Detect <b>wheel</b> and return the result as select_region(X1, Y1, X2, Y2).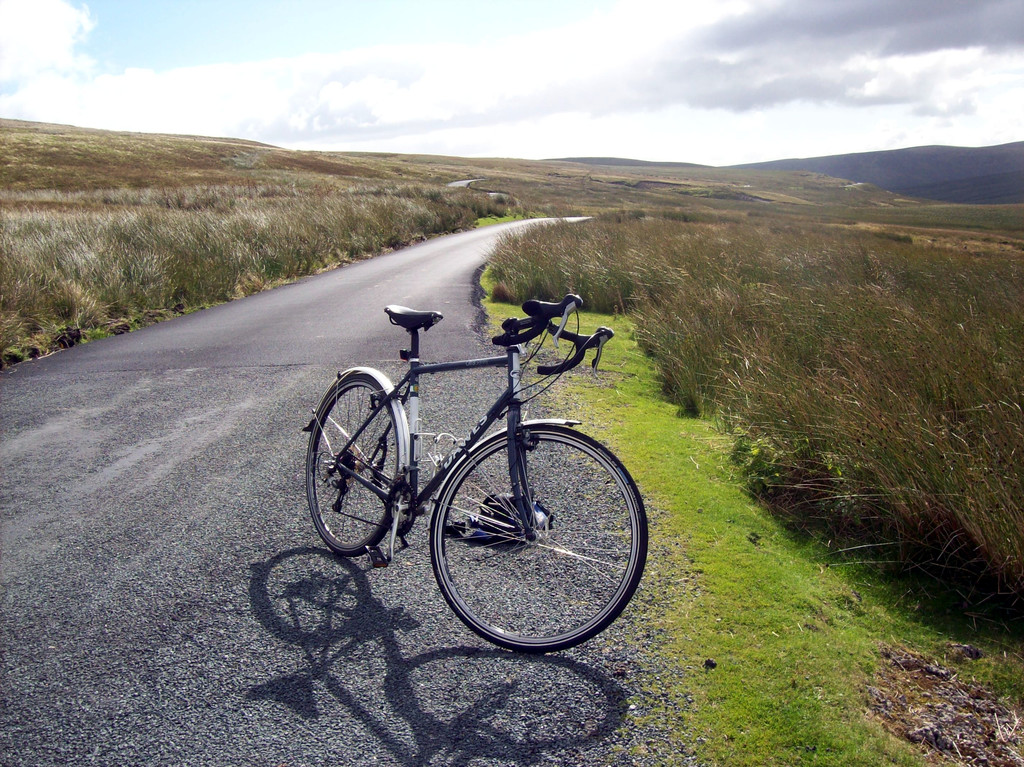
select_region(419, 421, 635, 650).
